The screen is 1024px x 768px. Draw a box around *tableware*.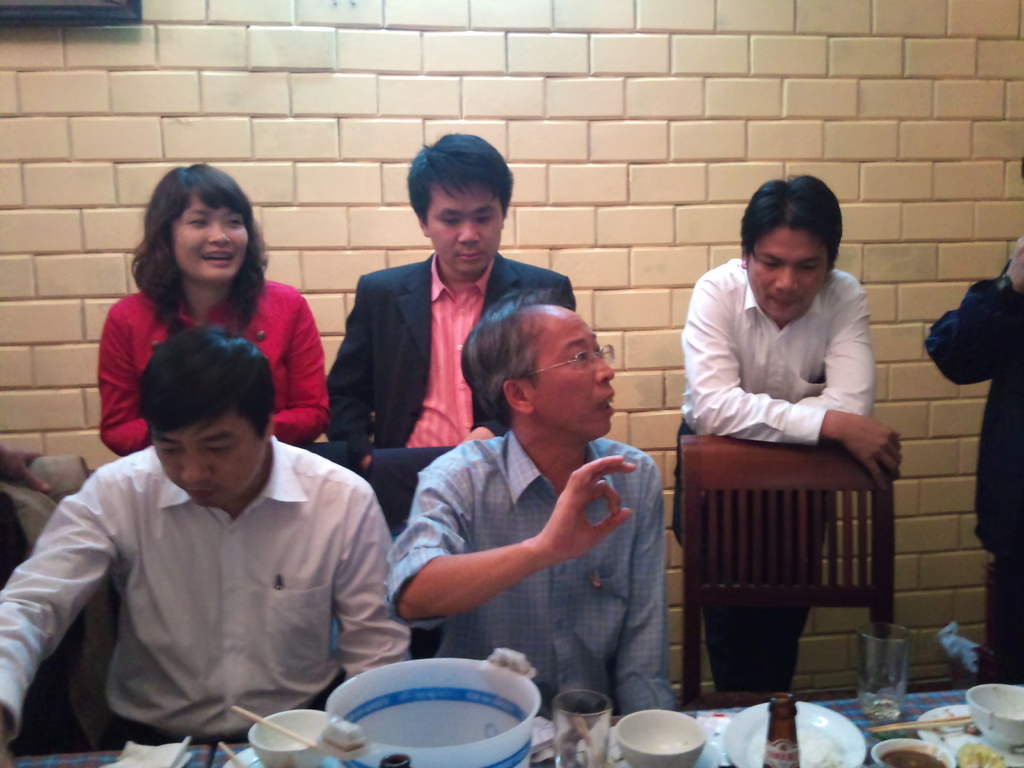
<box>609,710,706,767</box>.
